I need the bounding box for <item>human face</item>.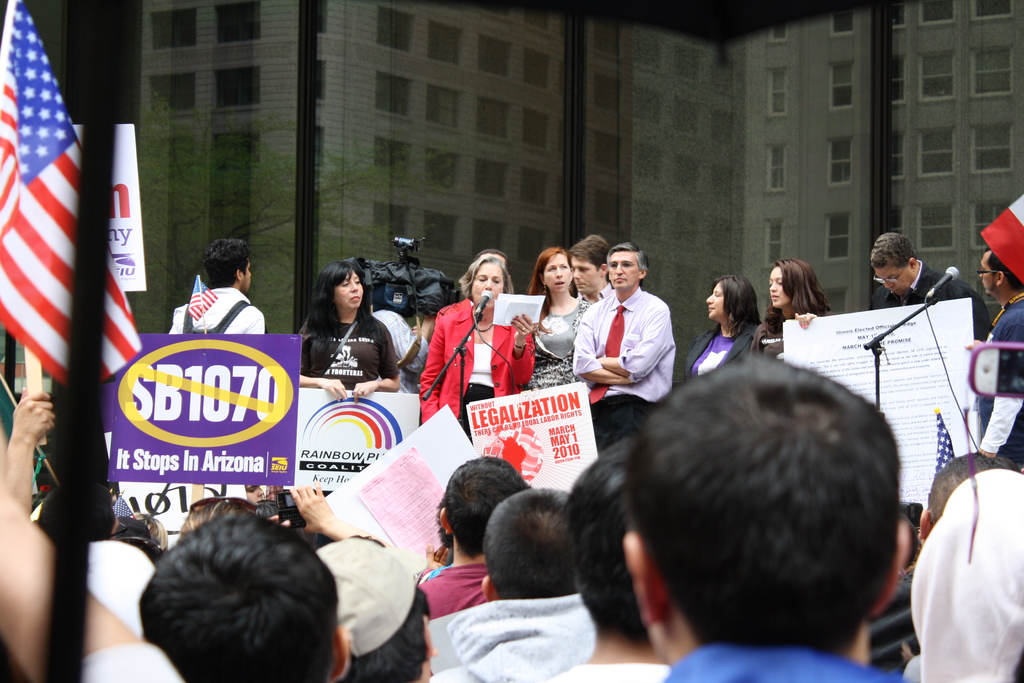
Here it is: {"left": 609, "top": 251, "right": 640, "bottom": 290}.
